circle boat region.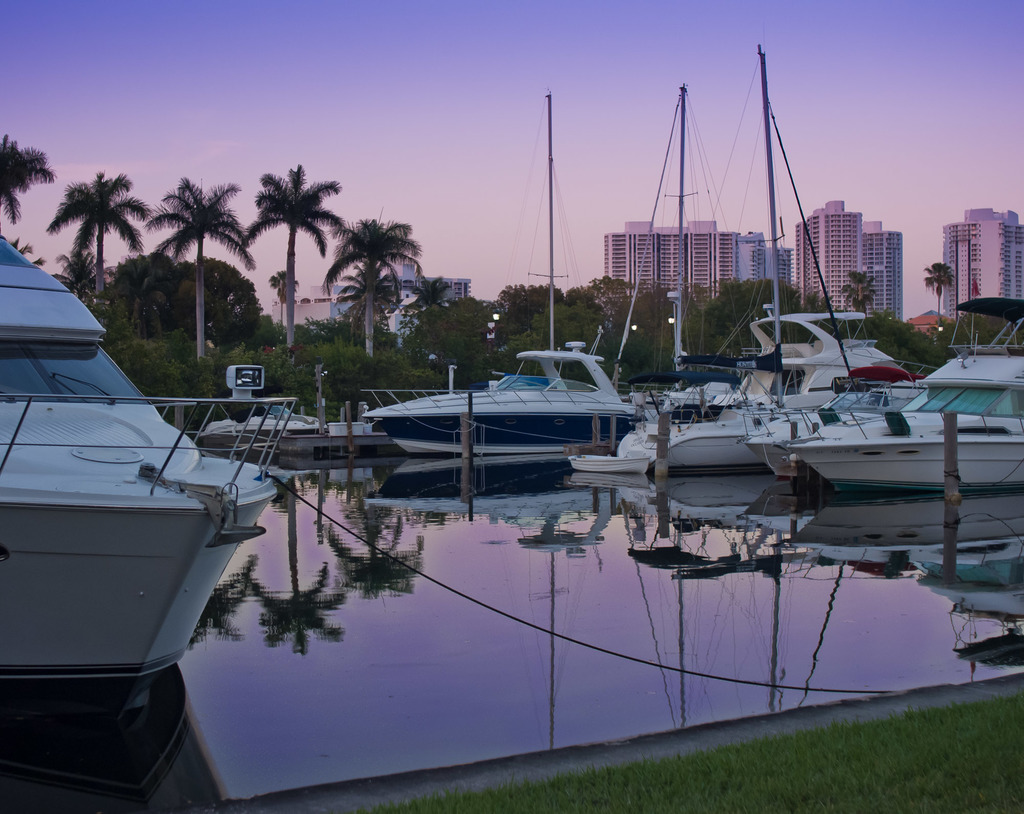
Region: {"x1": 612, "y1": 303, "x2": 912, "y2": 474}.
